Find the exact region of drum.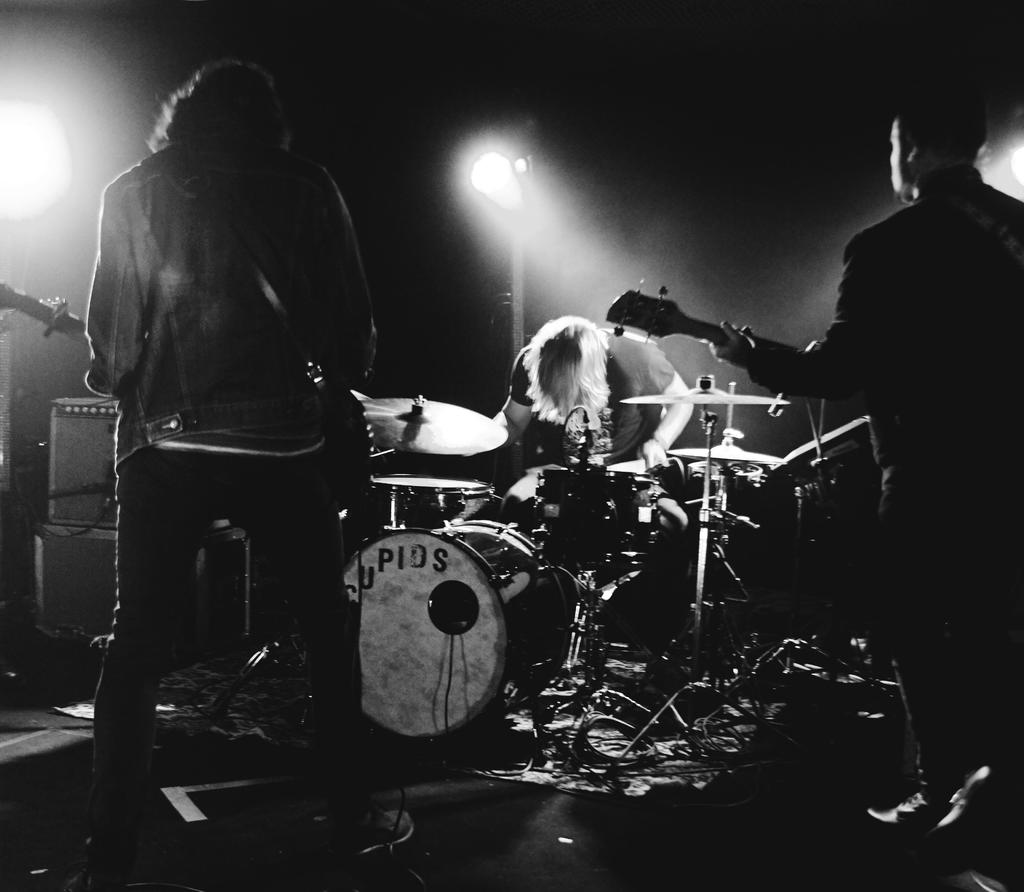
Exact region: BBox(536, 467, 657, 549).
